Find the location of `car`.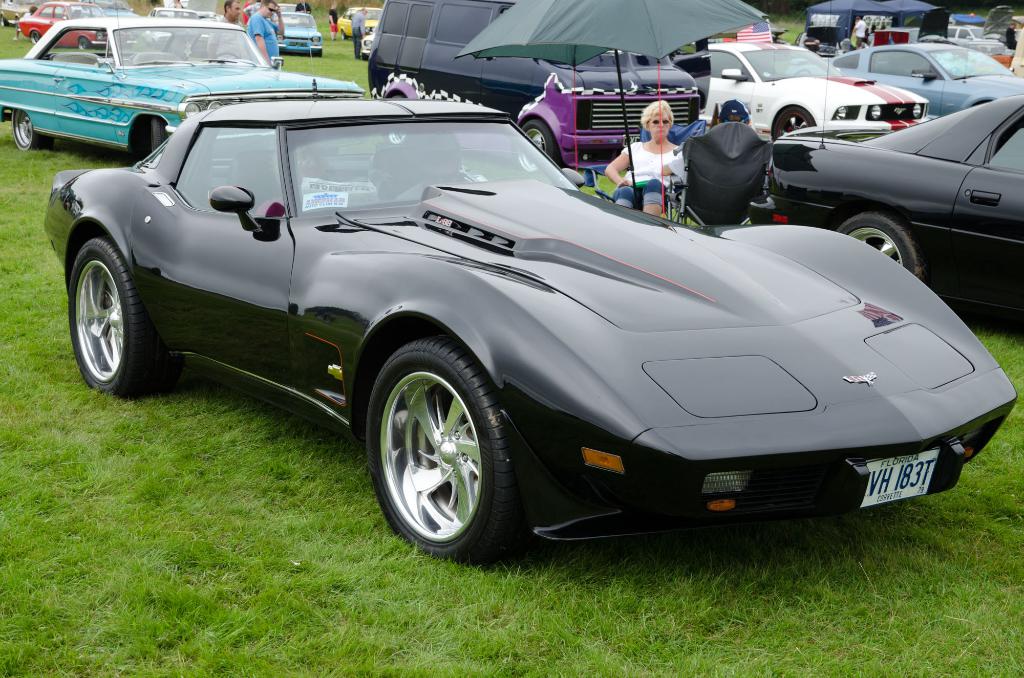
Location: region(700, 35, 929, 141).
